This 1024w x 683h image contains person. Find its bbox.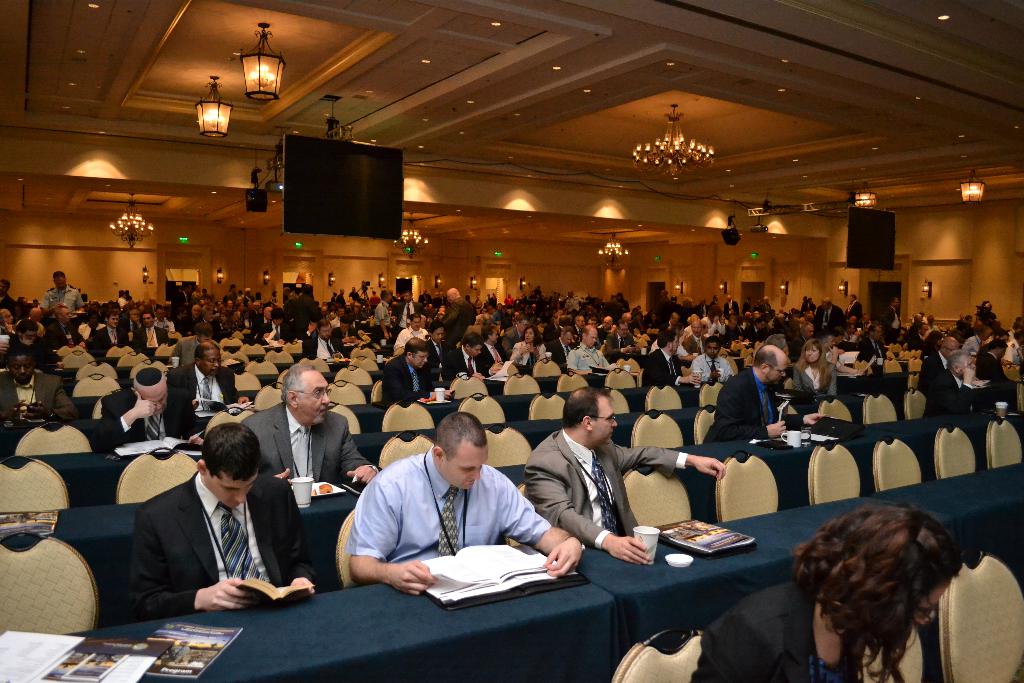
[left=252, top=293, right=264, bottom=306].
